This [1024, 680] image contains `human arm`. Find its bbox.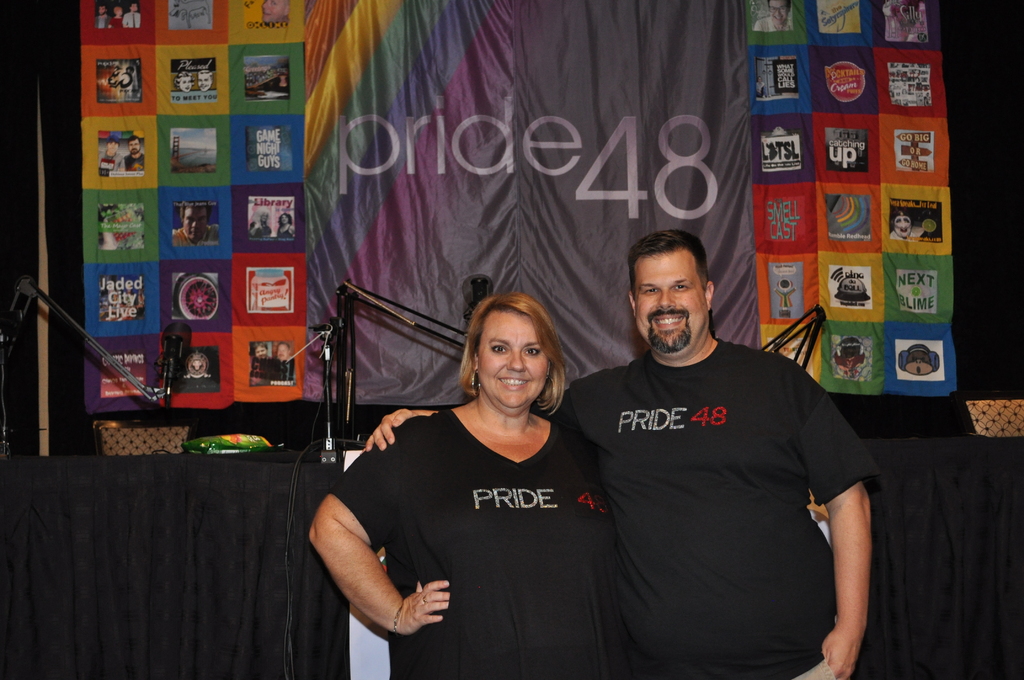
locate(362, 404, 444, 454).
